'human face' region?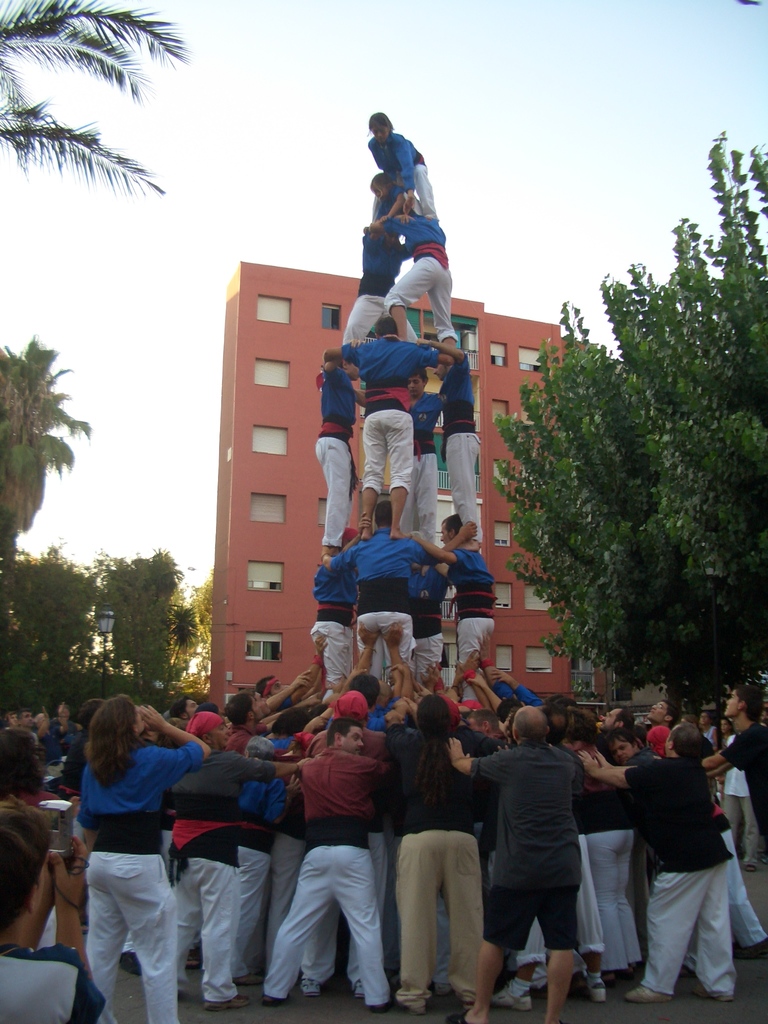
BBox(724, 693, 740, 714)
